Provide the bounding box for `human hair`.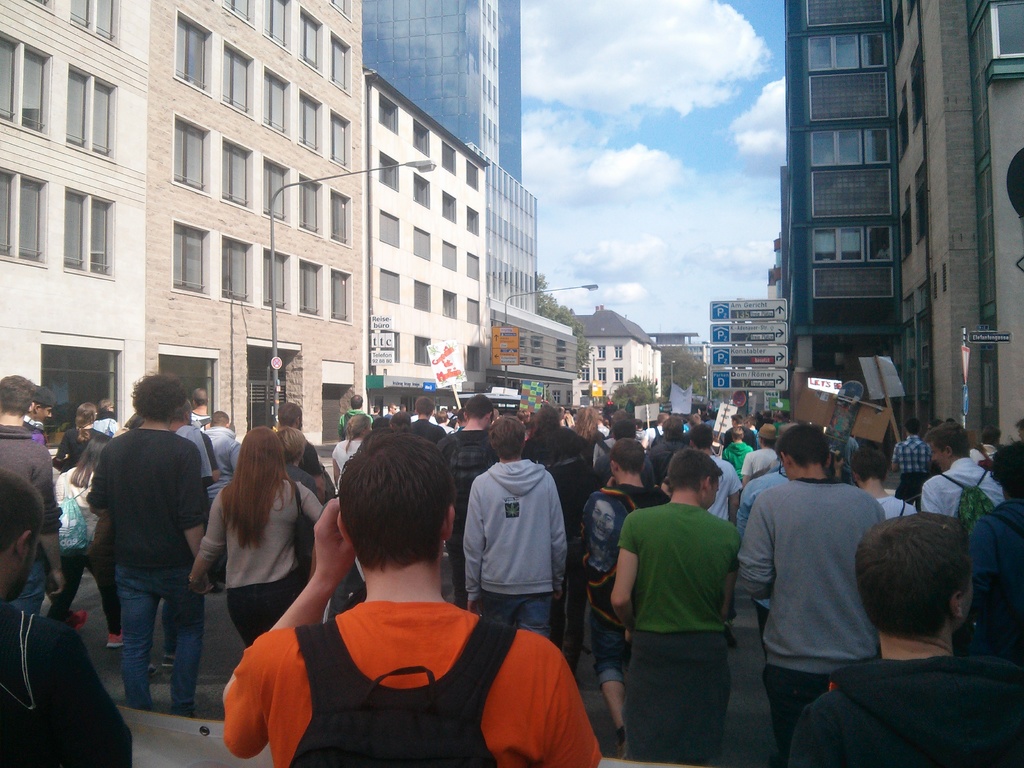
box(524, 405, 570, 470).
